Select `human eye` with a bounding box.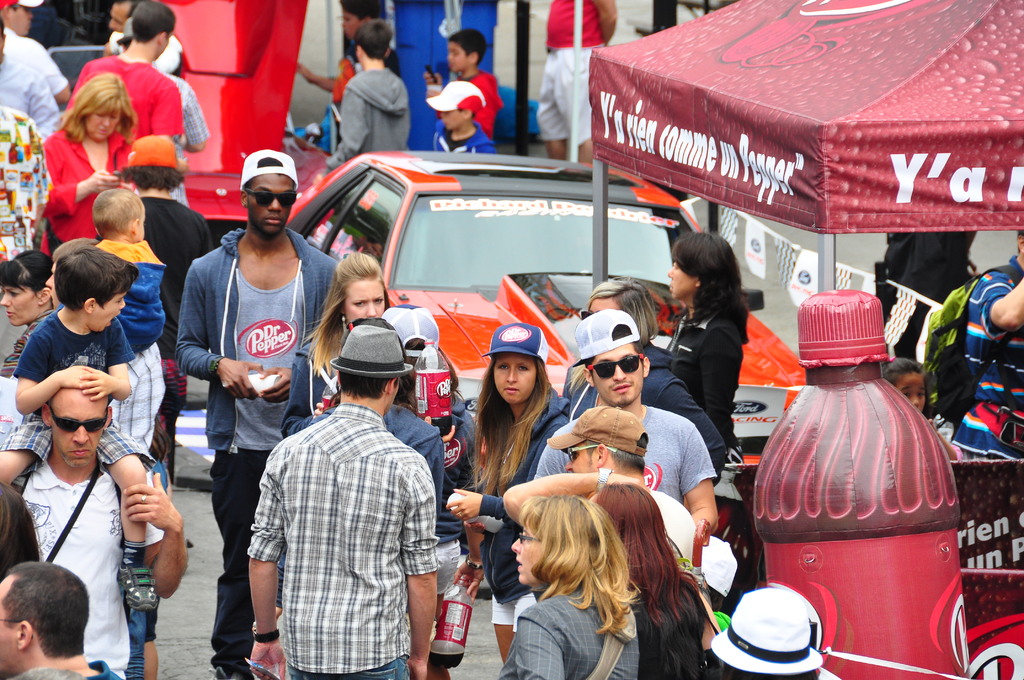
(493,364,512,374).
